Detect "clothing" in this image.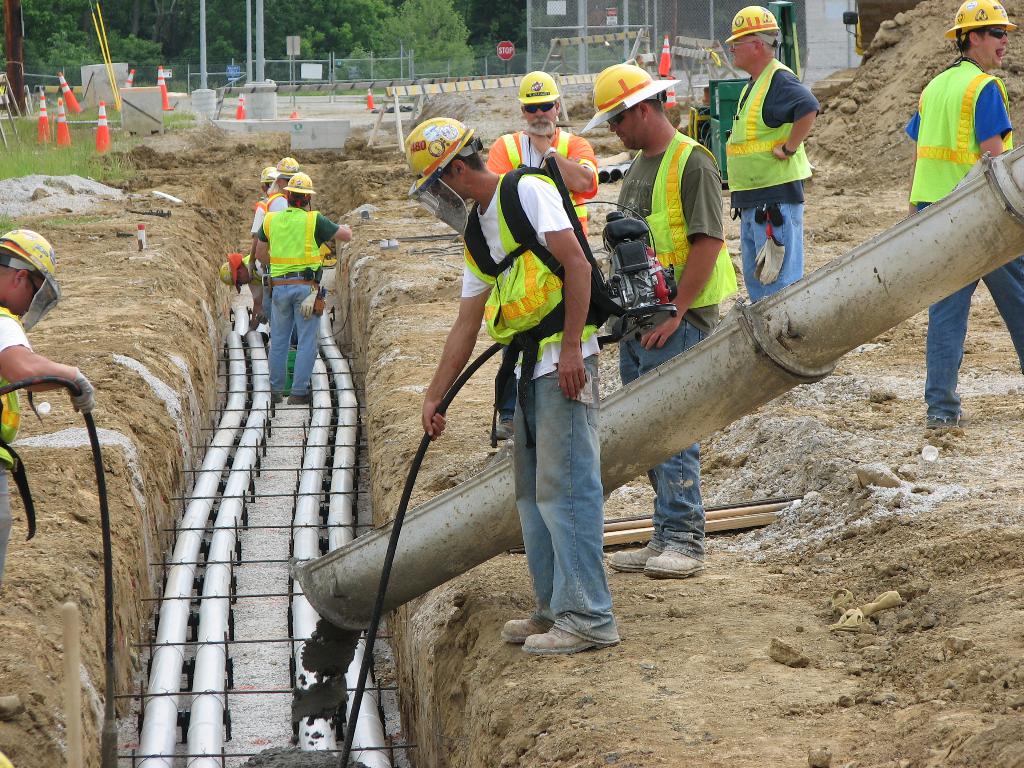
Detection: box=[486, 123, 612, 276].
